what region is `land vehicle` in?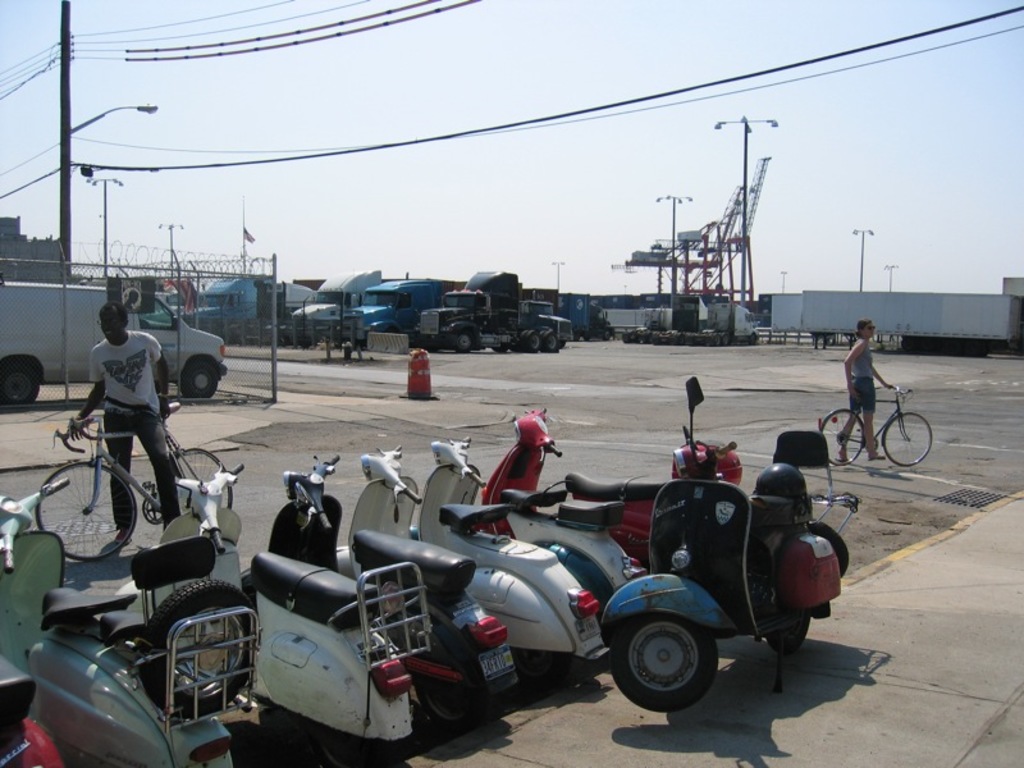
detection(684, 305, 754, 339).
